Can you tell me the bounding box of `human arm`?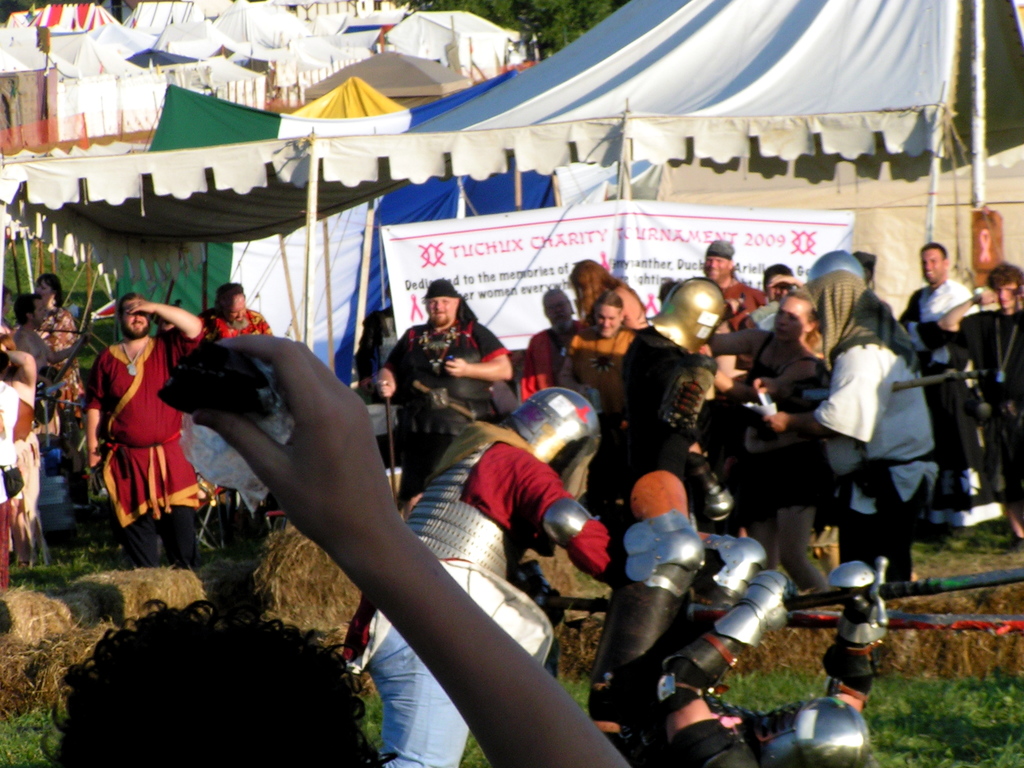
region(178, 347, 494, 719).
